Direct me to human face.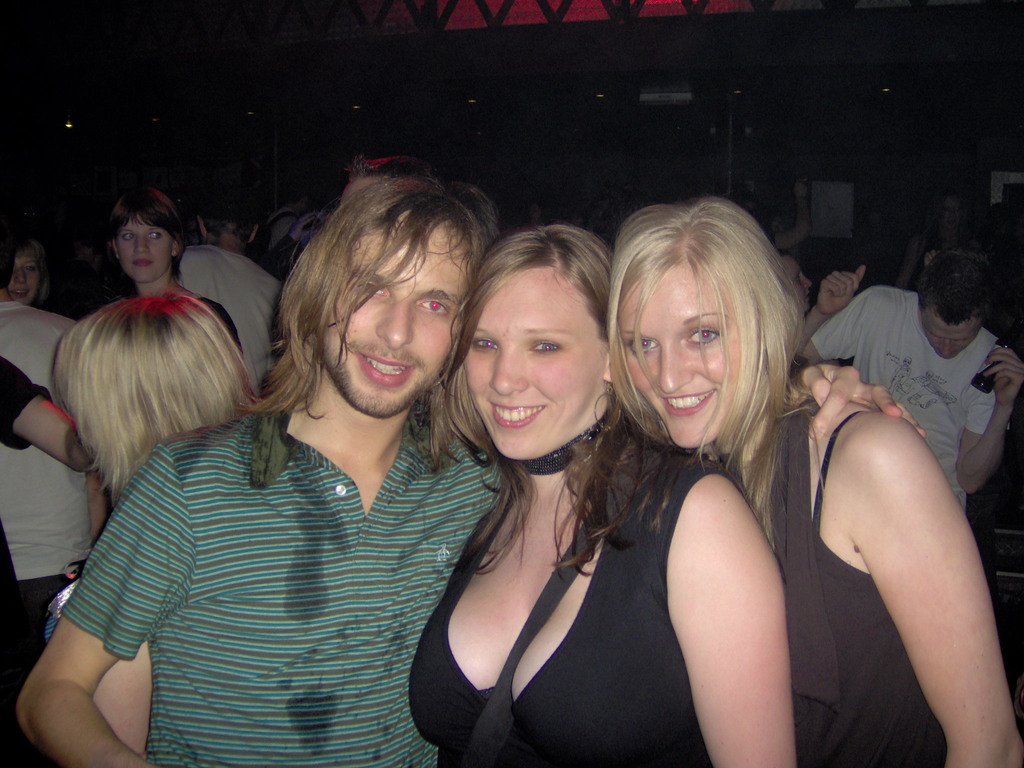
Direction: box(915, 316, 988, 364).
